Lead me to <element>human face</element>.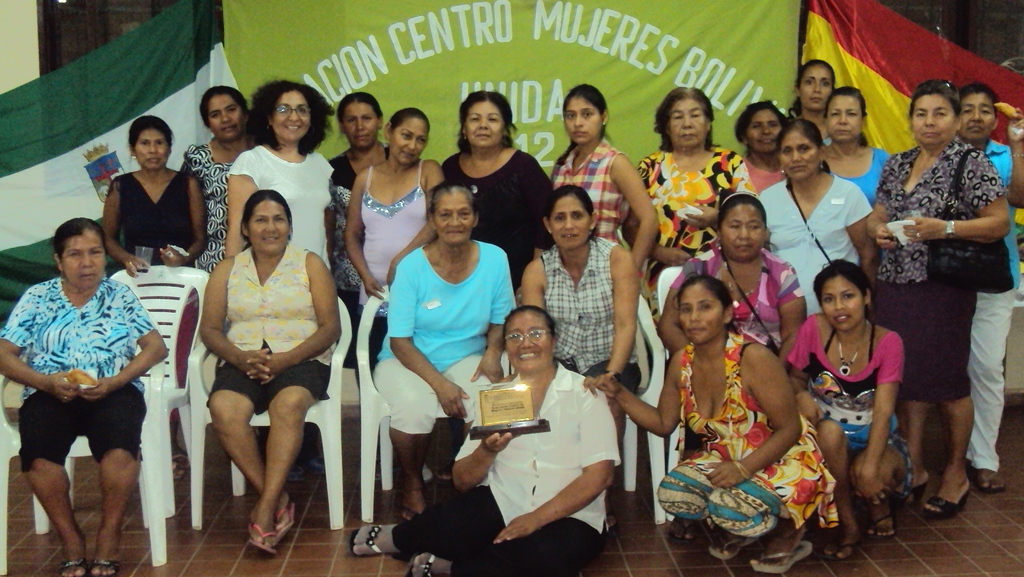
Lead to (566,94,601,142).
